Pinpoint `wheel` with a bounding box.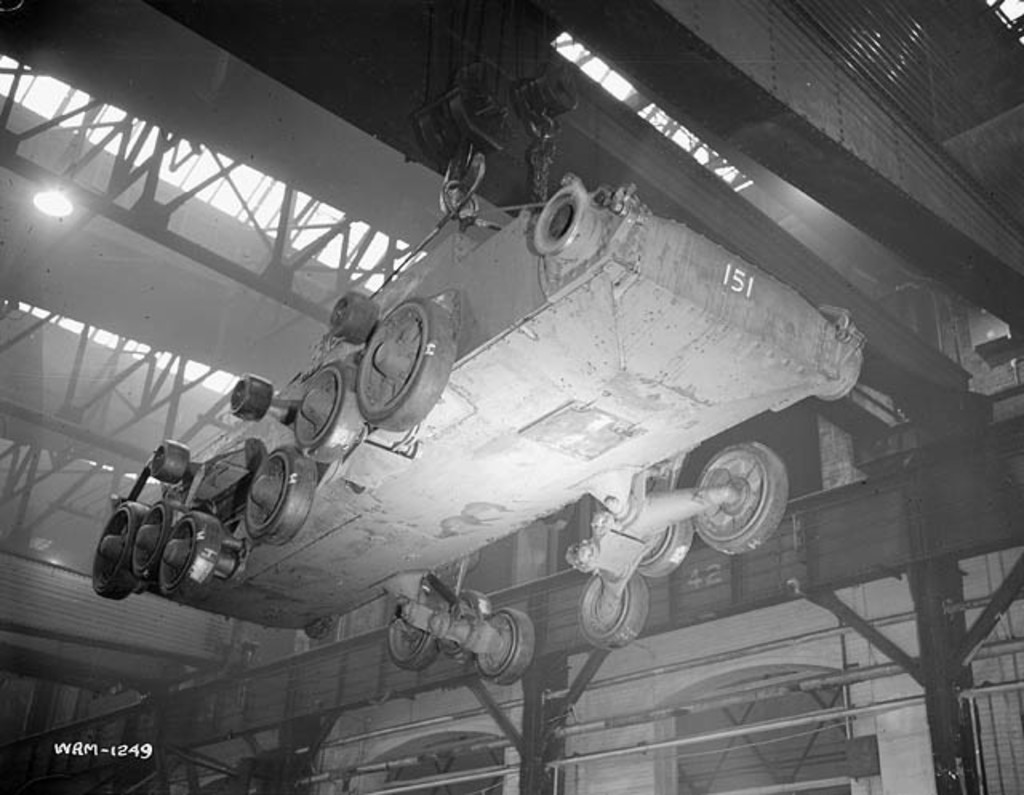
(131,501,179,579).
